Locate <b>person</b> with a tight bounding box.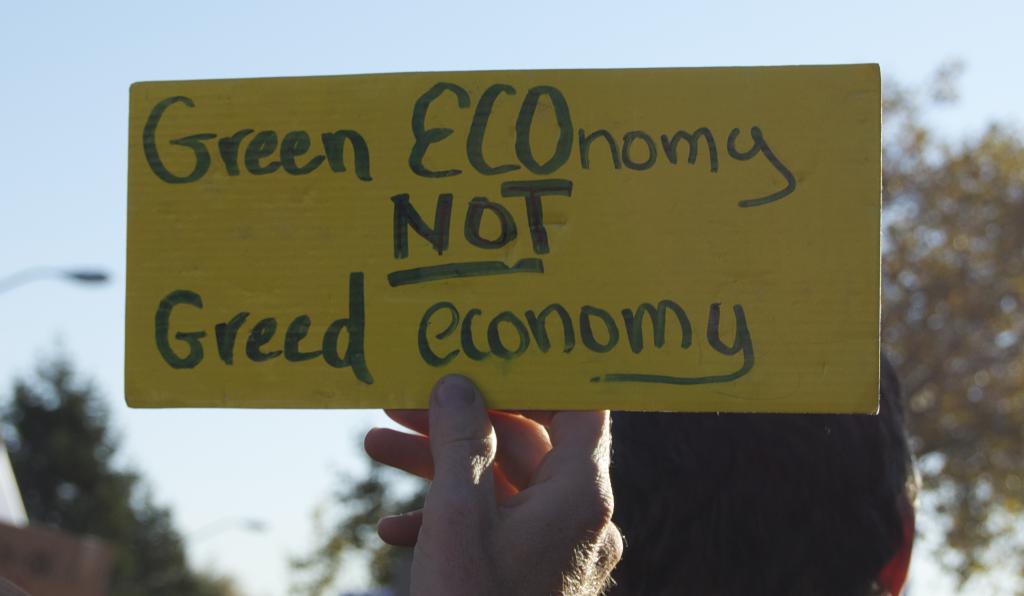
locate(356, 369, 623, 595).
